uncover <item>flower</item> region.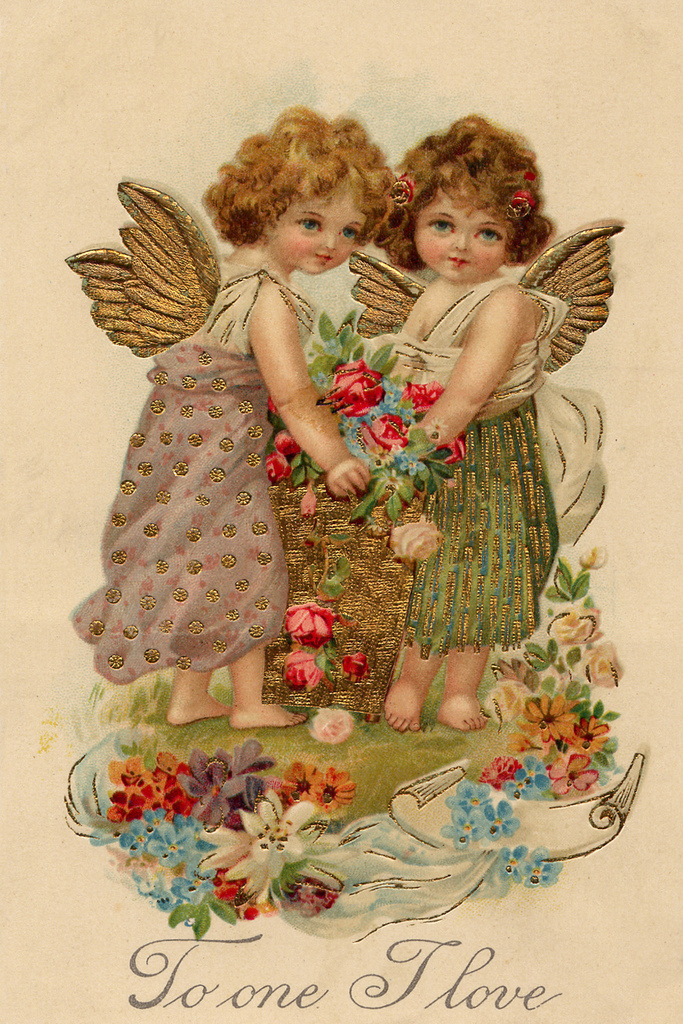
Uncovered: <box>251,520,269,534</box>.
